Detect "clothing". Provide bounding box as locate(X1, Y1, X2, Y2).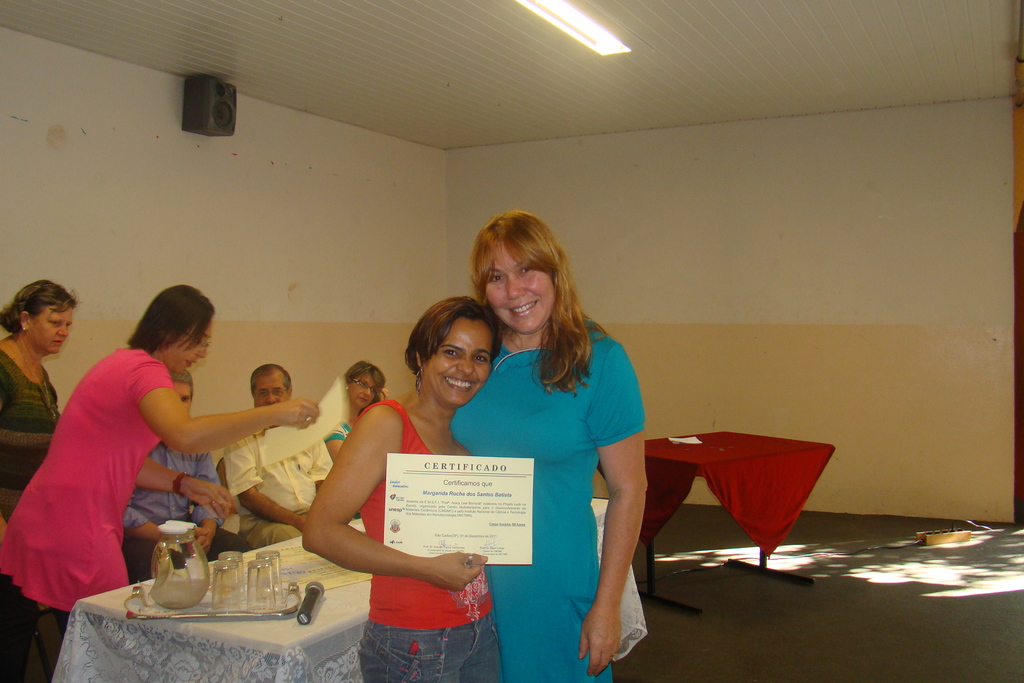
locate(26, 324, 214, 614).
